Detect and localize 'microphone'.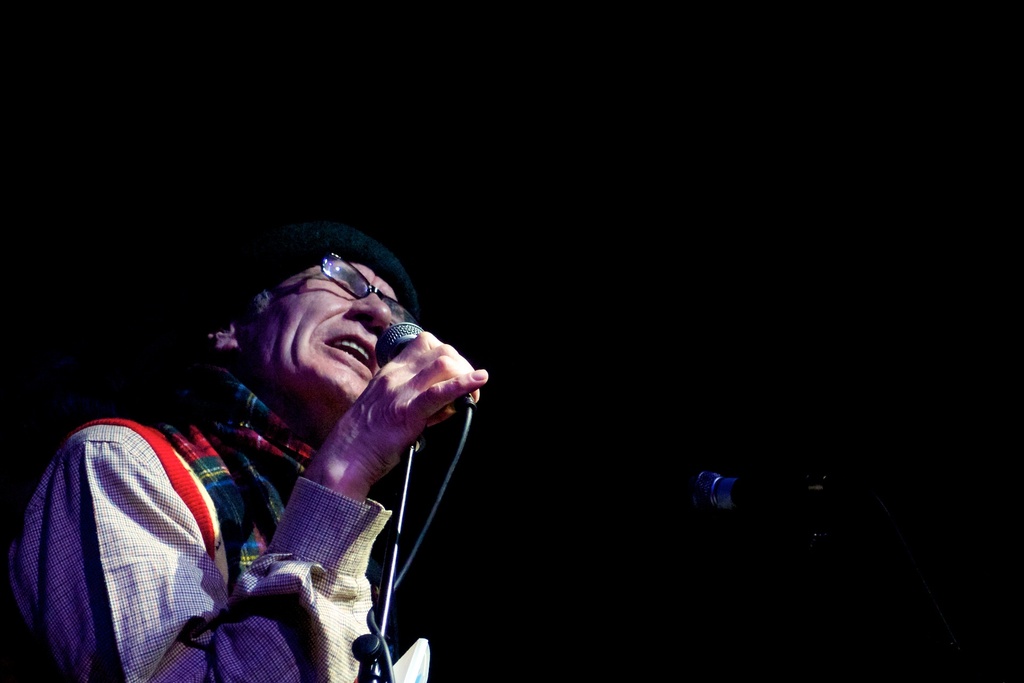
Localized at x1=369 y1=318 x2=471 y2=406.
